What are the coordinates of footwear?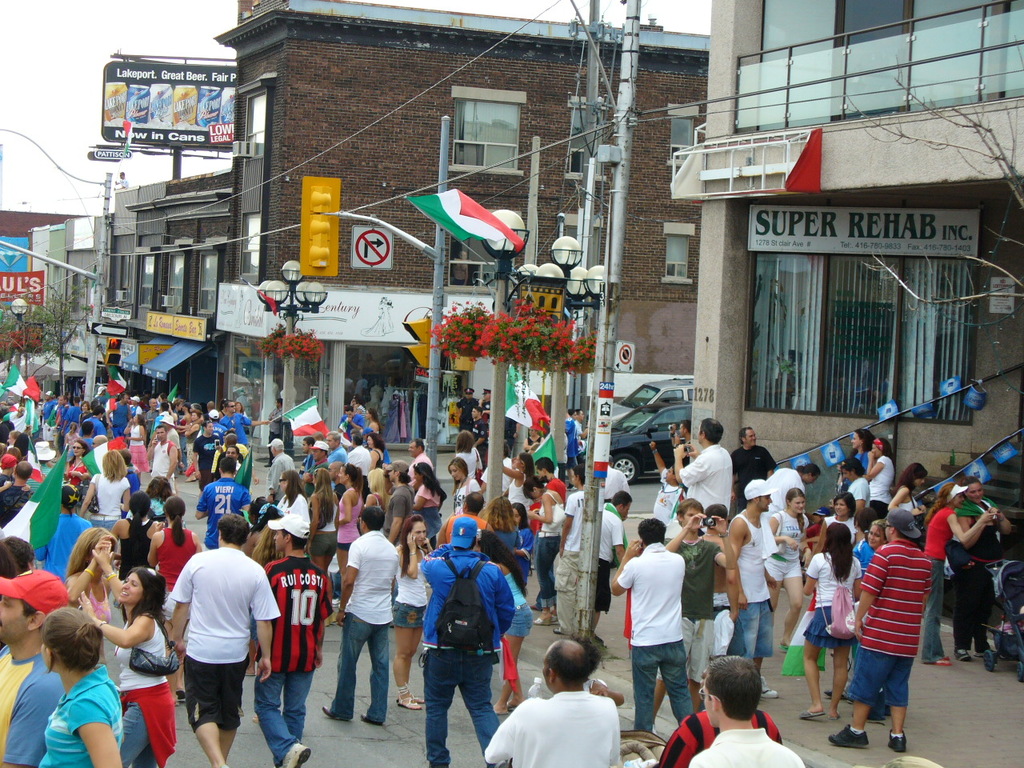
left=318, top=698, right=344, bottom=722.
